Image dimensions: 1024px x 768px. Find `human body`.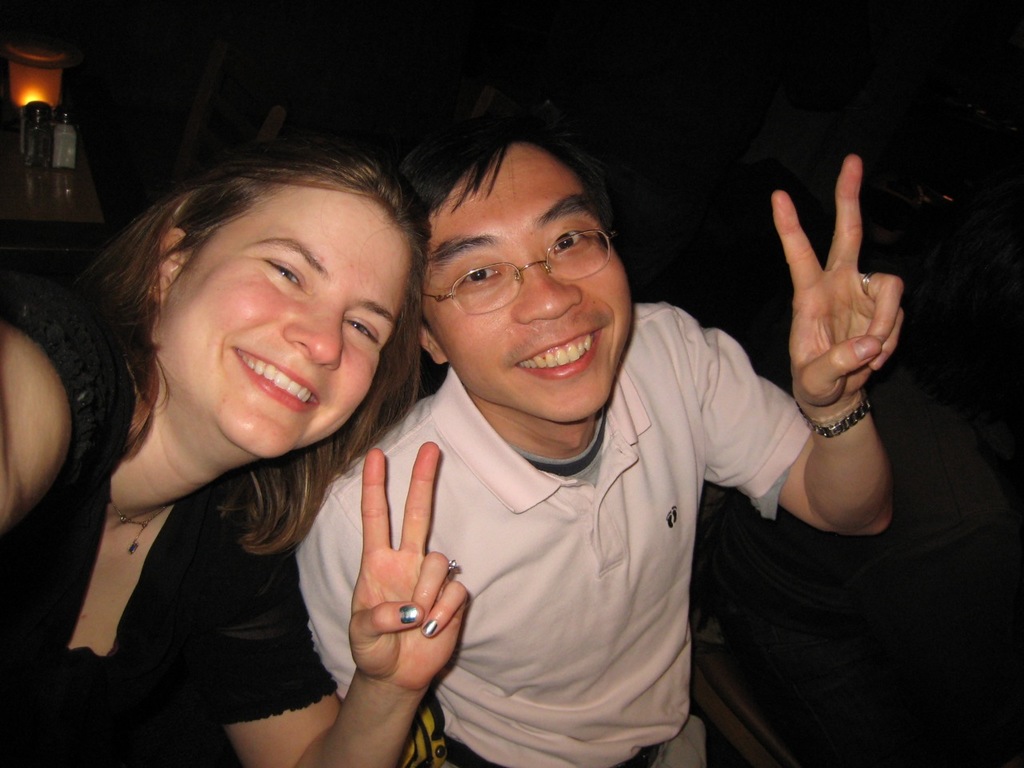
bbox=[280, 153, 864, 766].
